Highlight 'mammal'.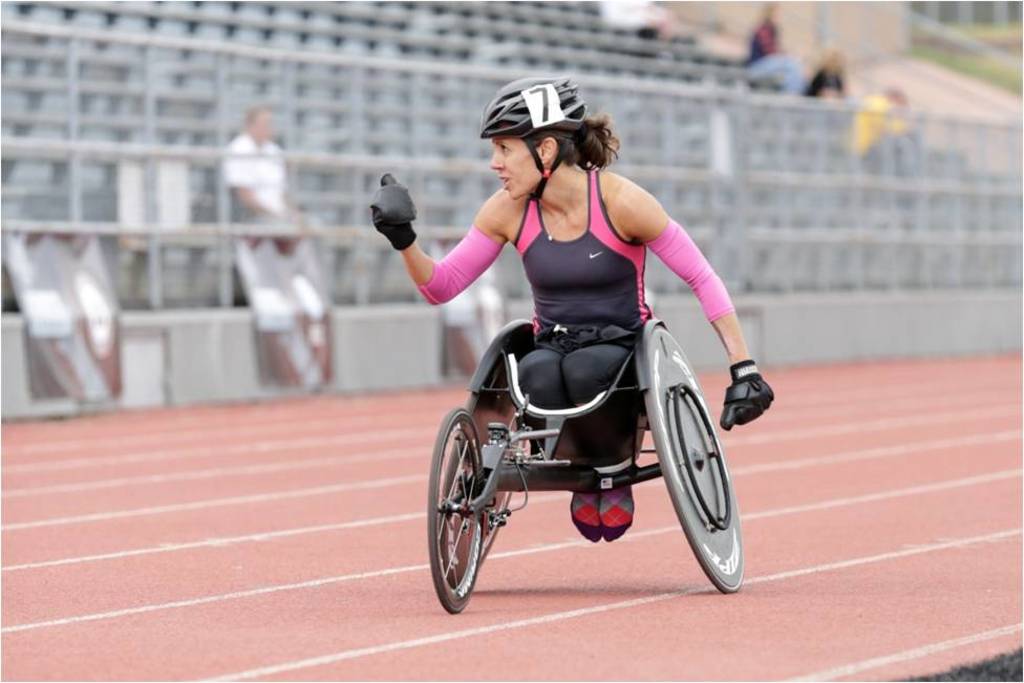
Highlighted region: (x1=219, y1=99, x2=296, y2=230).
